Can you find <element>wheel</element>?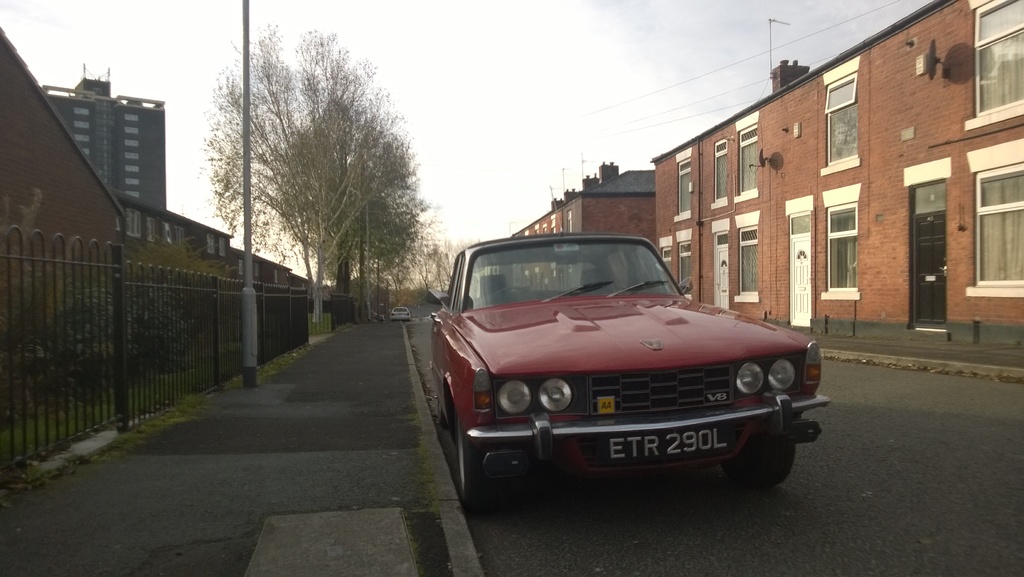
Yes, bounding box: bbox=(719, 430, 798, 487).
